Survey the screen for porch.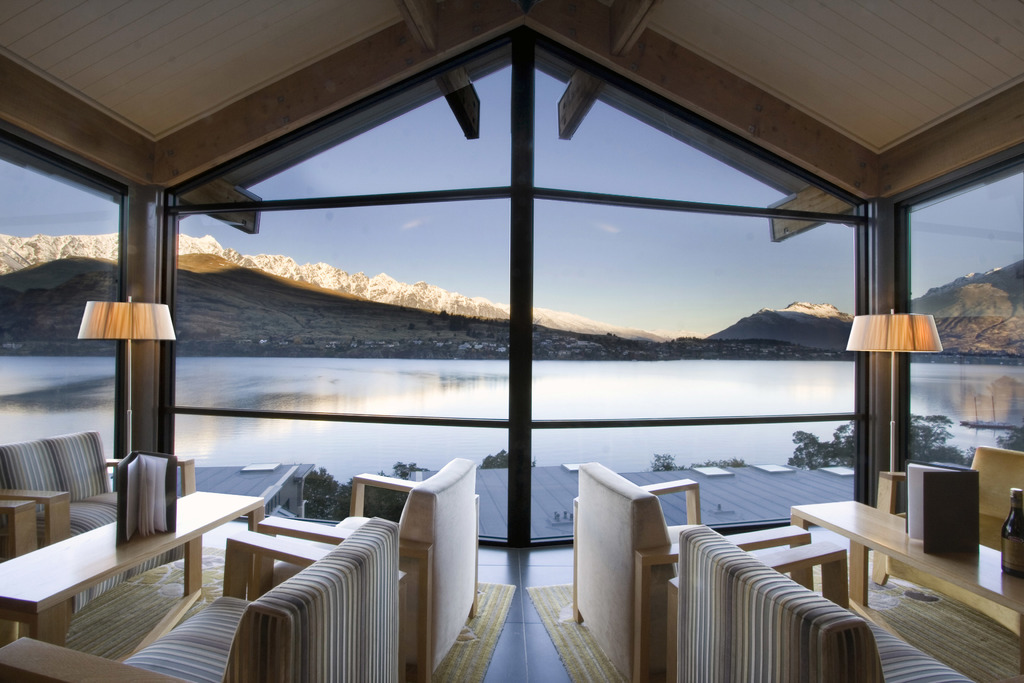
Survey found: bbox=[0, 0, 1023, 682].
